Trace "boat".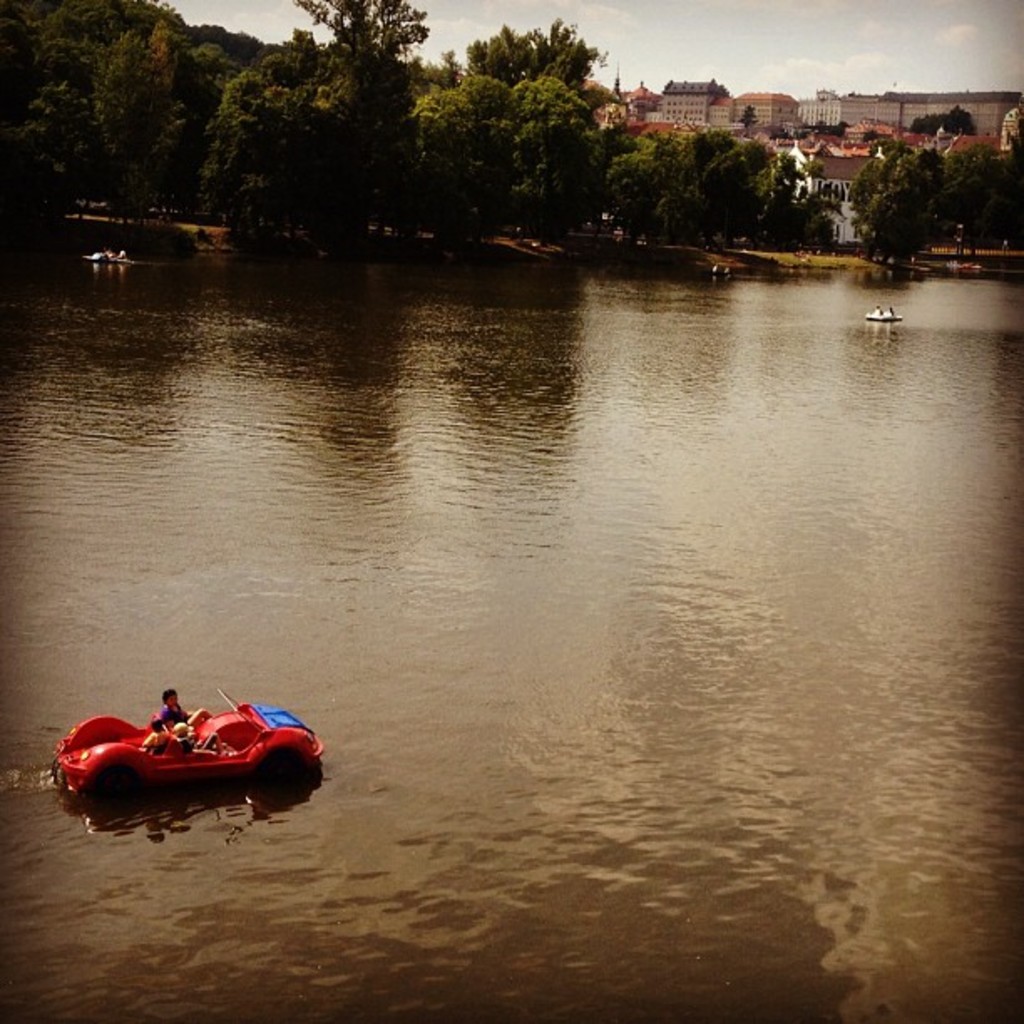
Traced to region(75, 241, 144, 279).
